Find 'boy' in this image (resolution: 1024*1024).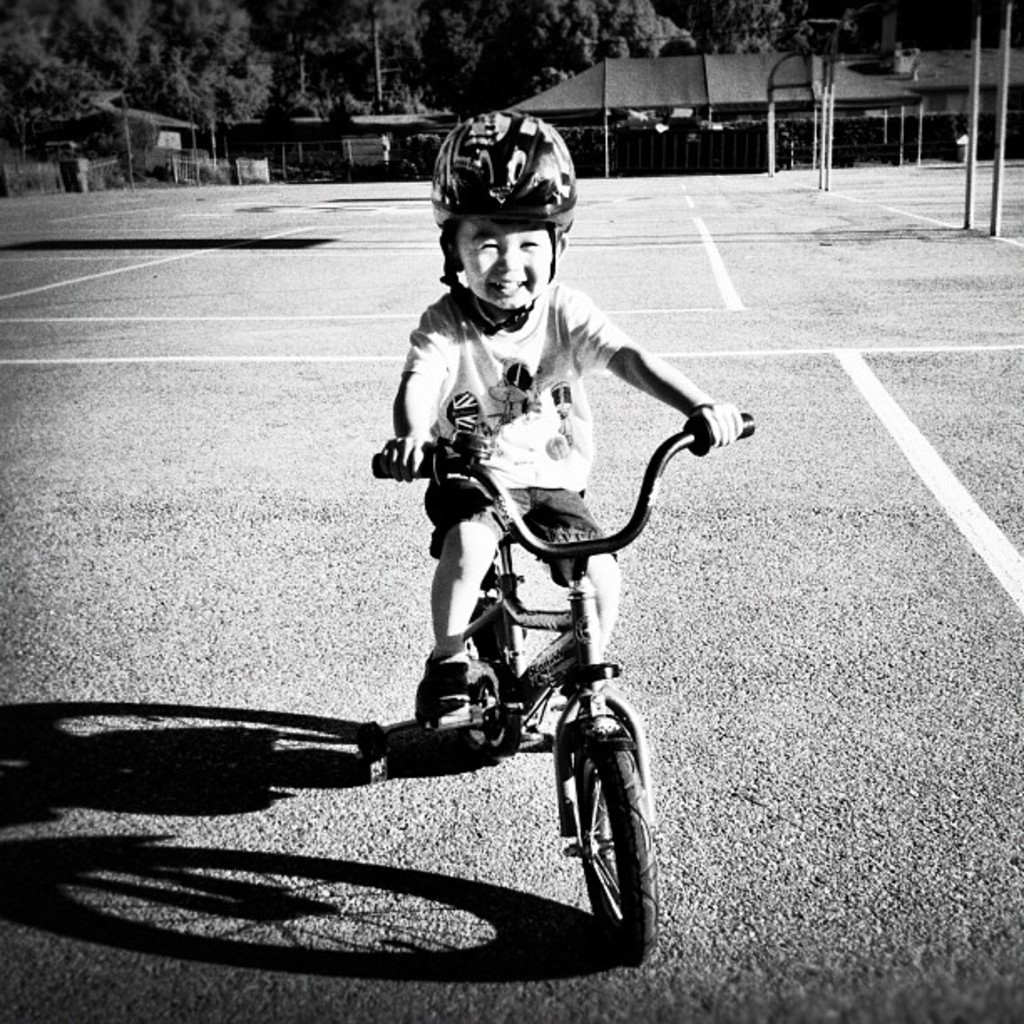
BBox(381, 105, 750, 743).
